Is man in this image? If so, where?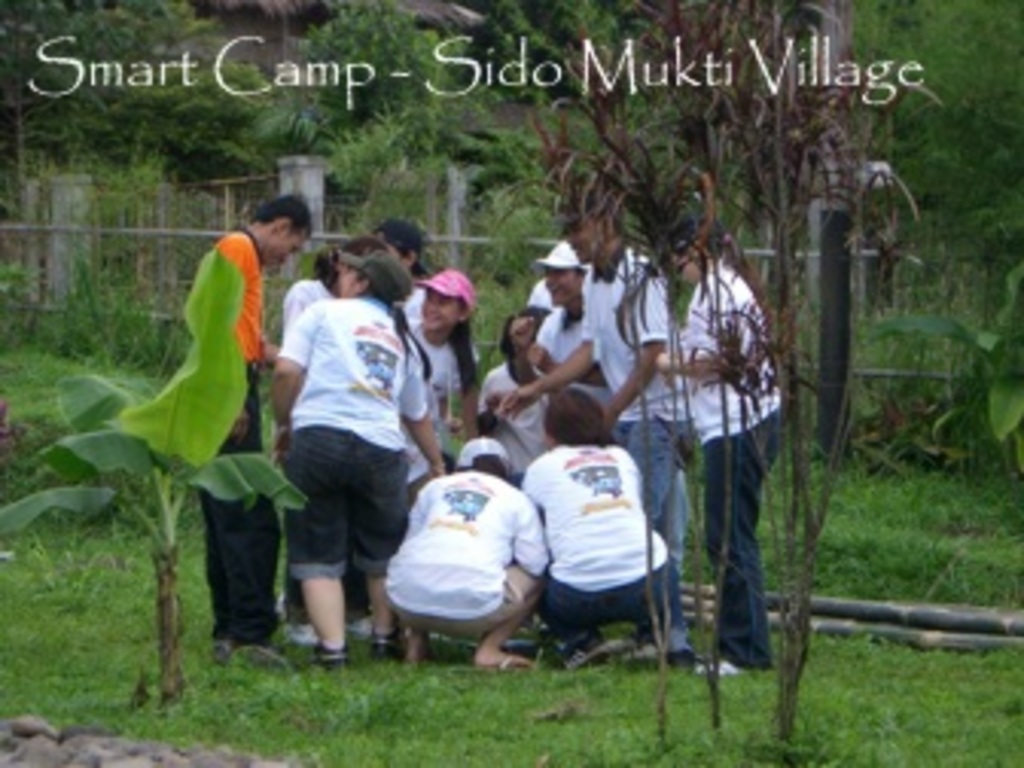
Yes, at (left=485, top=238, right=619, bottom=457).
